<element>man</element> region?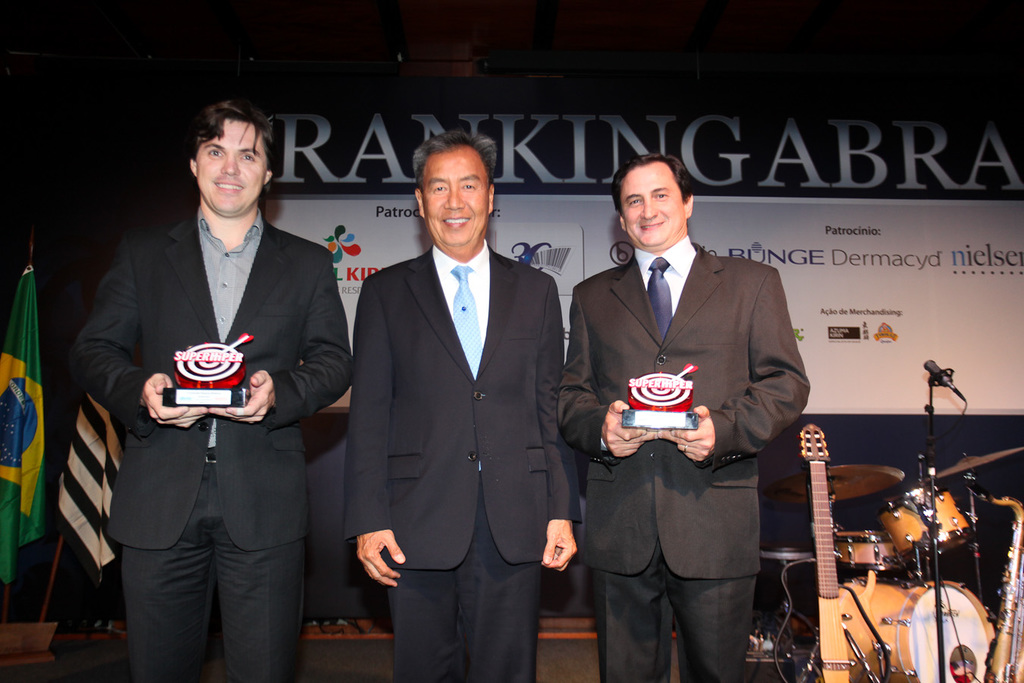
{"x1": 560, "y1": 165, "x2": 815, "y2": 565}
